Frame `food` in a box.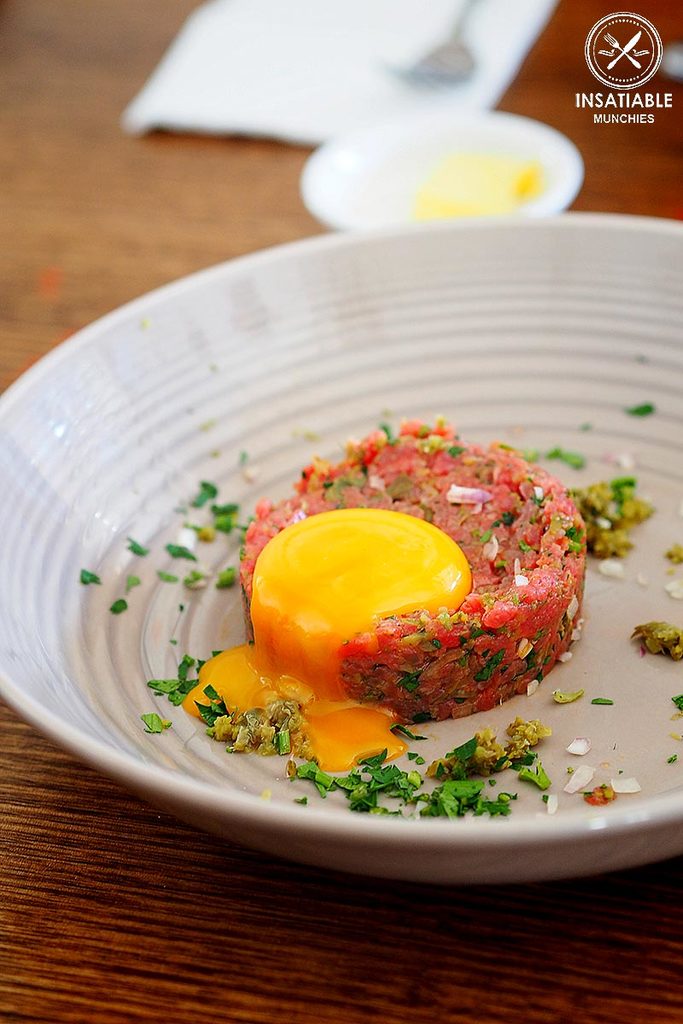
<bbox>412, 135, 547, 223</bbox>.
